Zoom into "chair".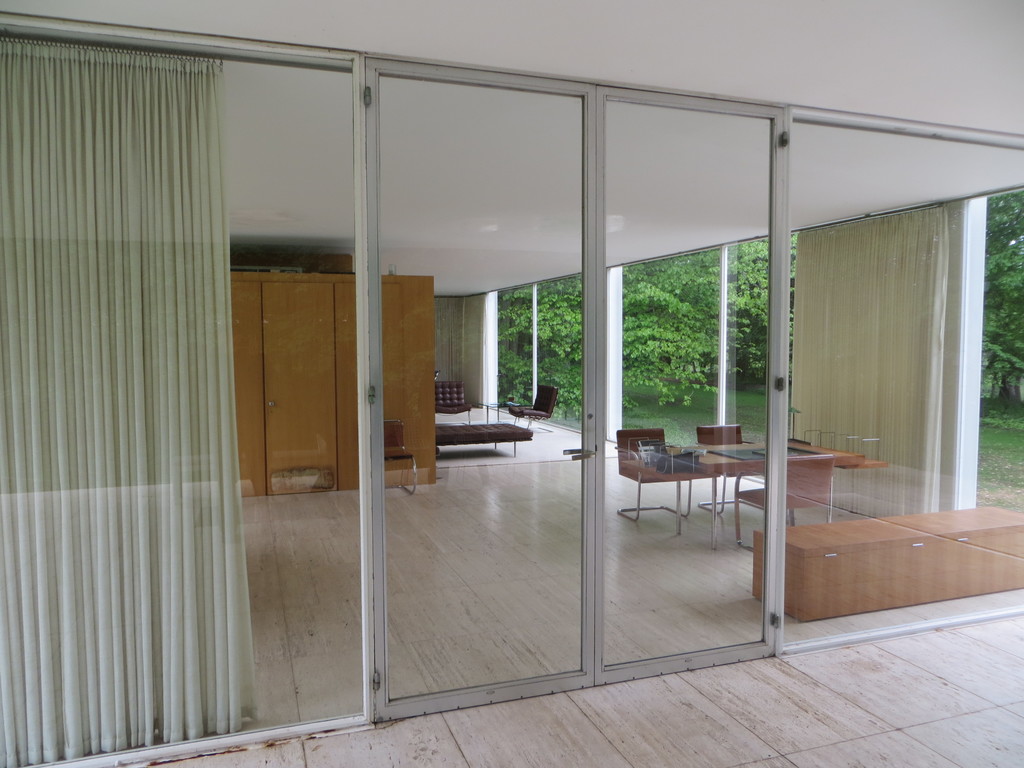
Zoom target: [737,456,829,547].
